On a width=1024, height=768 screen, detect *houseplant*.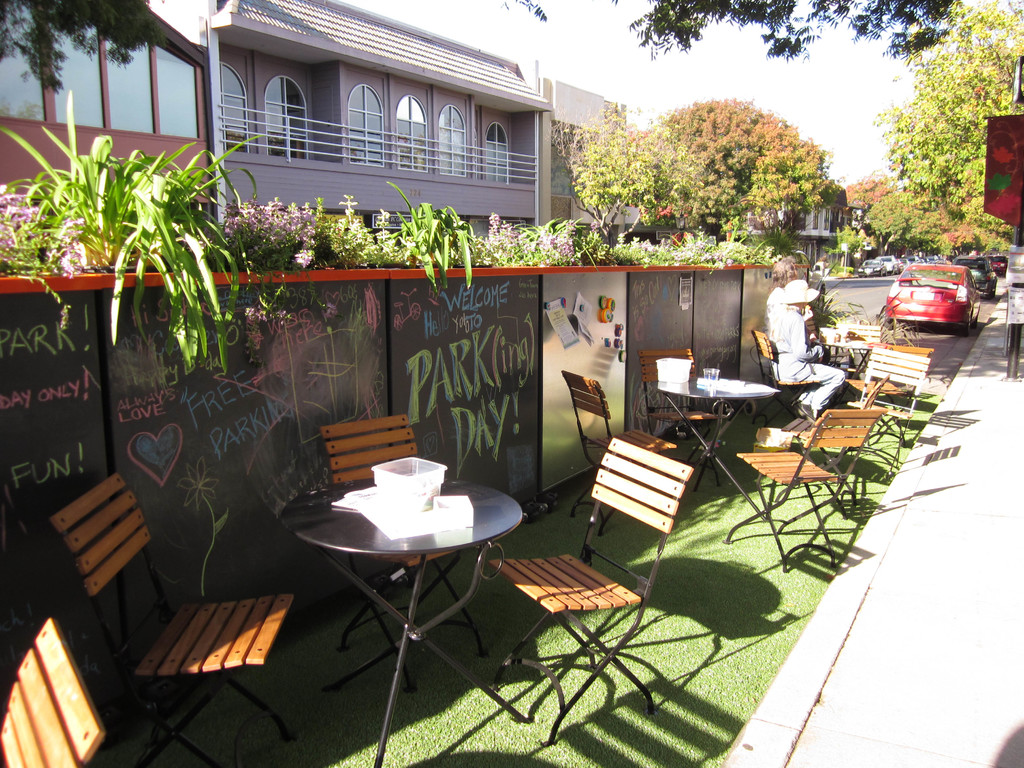
l=390, t=181, r=484, b=301.
